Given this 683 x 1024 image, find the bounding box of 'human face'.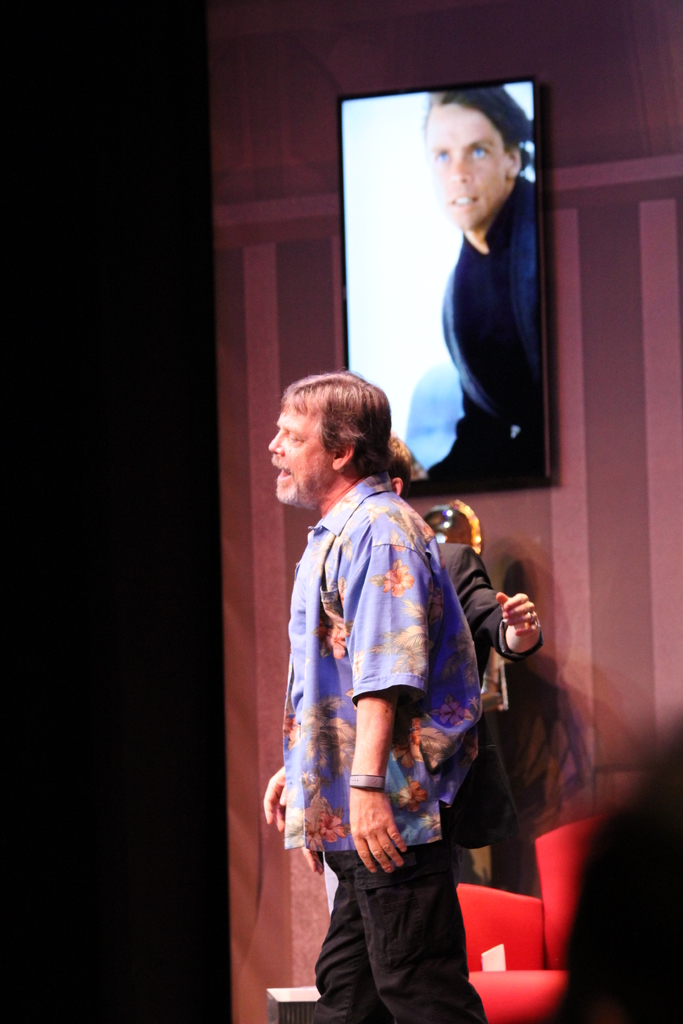
select_region(427, 97, 516, 230).
